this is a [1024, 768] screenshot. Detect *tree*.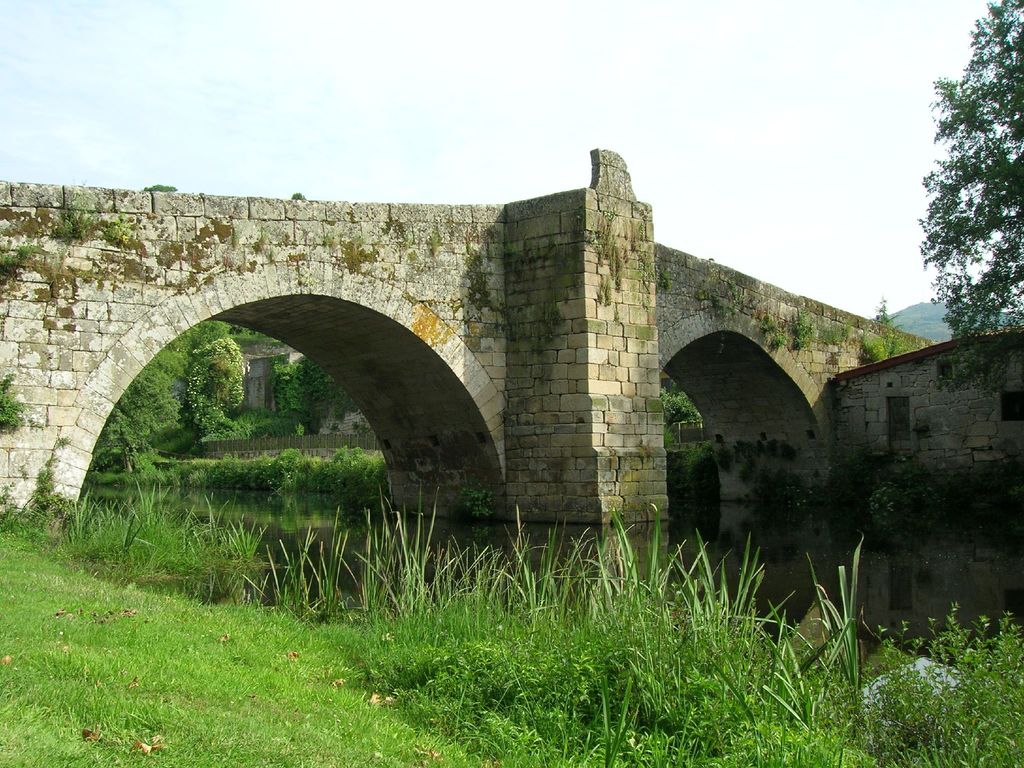
Rect(271, 356, 351, 436).
